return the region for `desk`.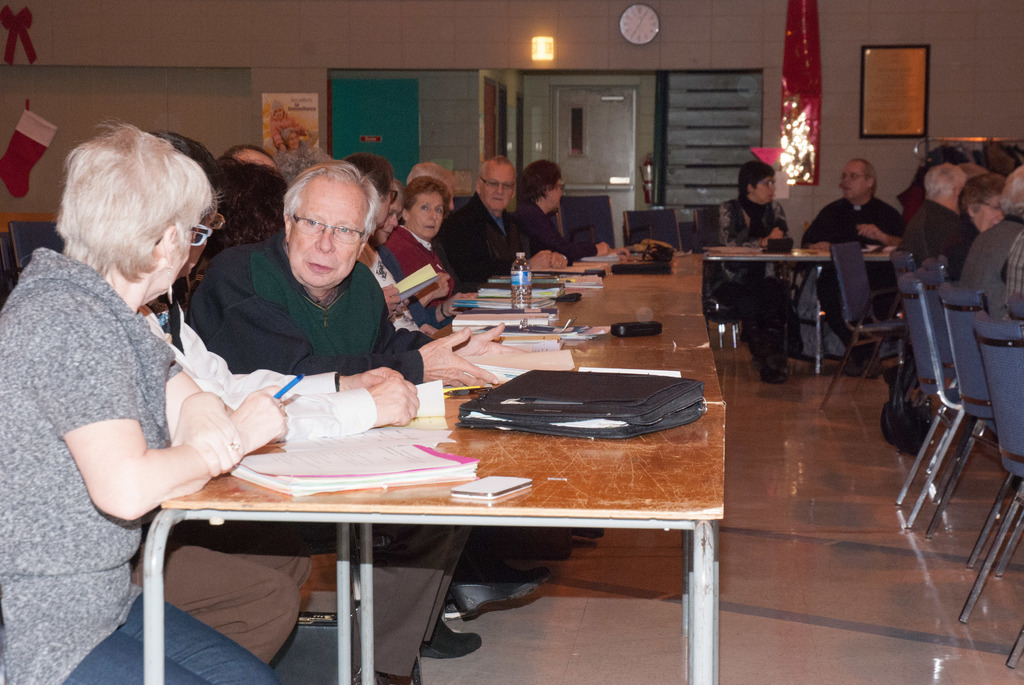
detection(143, 398, 715, 683).
